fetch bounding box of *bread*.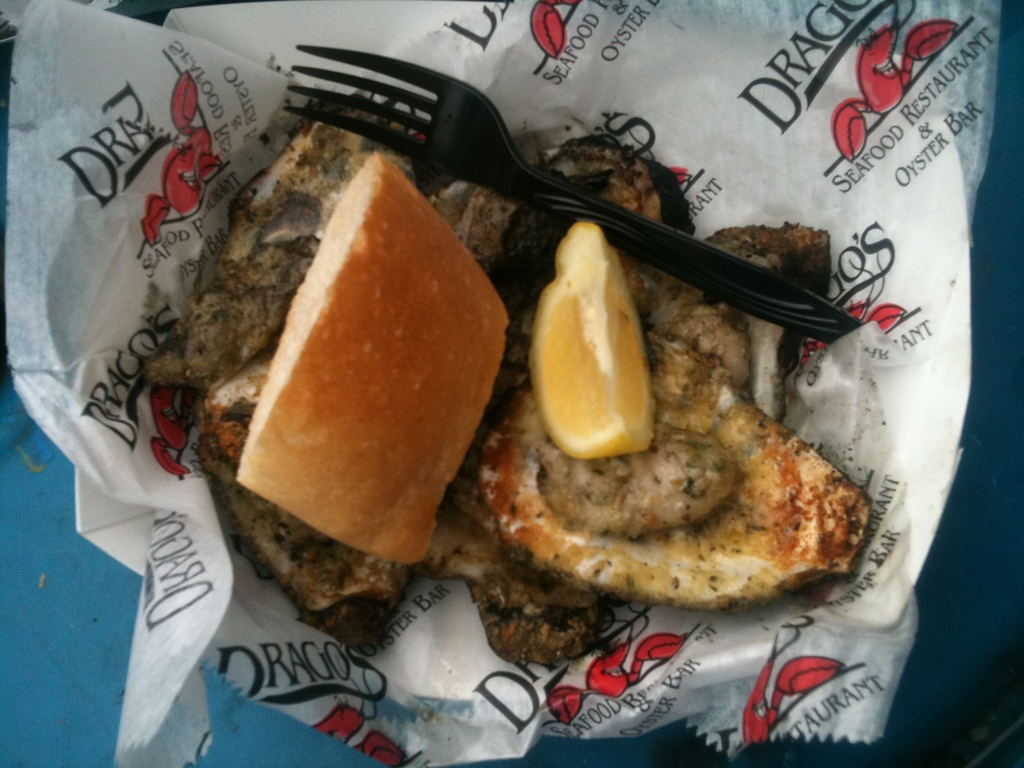
Bbox: [472, 390, 876, 588].
